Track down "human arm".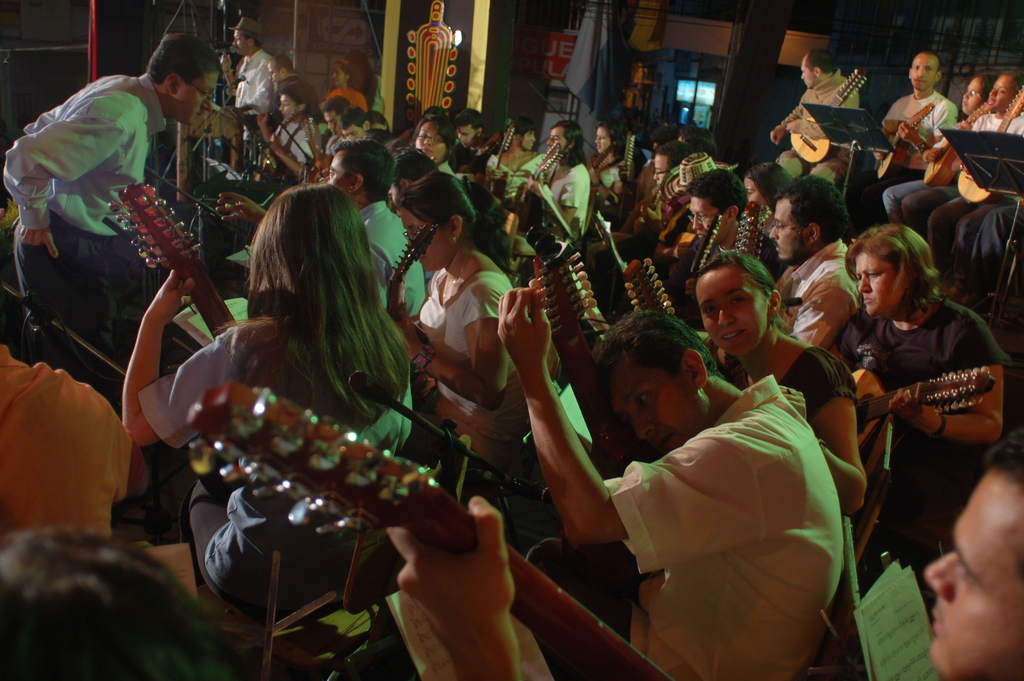
Tracked to l=372, t=491, r=559, b=680.
